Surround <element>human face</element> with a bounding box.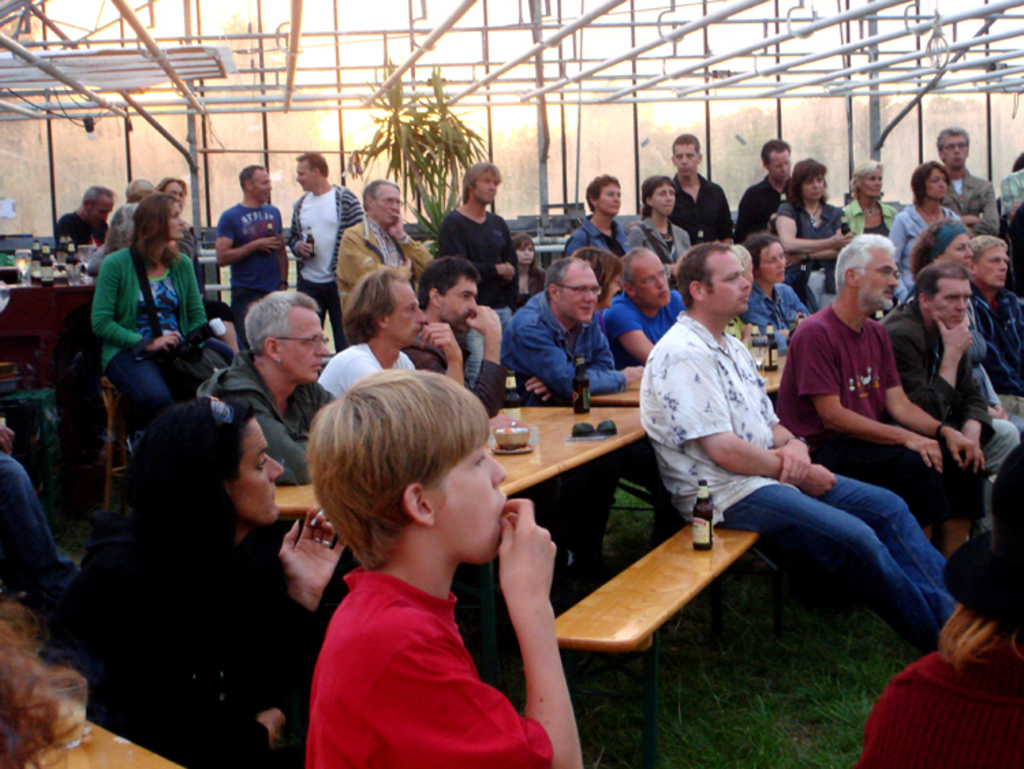
l=242, t=415, r=284, b=526.
